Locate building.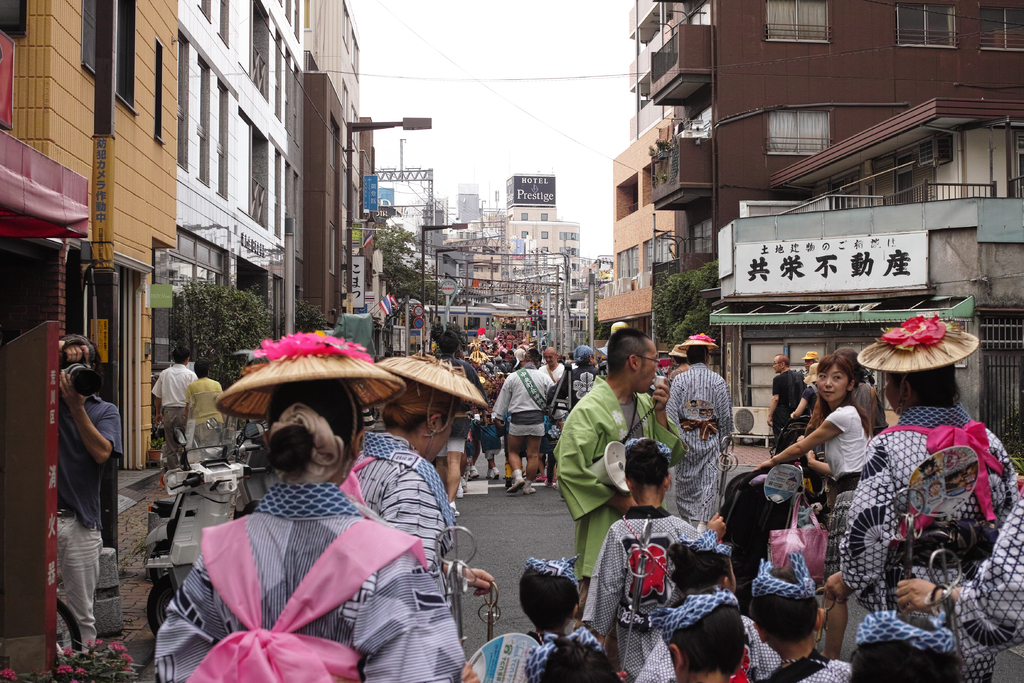
Bounding box: 650, 0, 1023, 393.
